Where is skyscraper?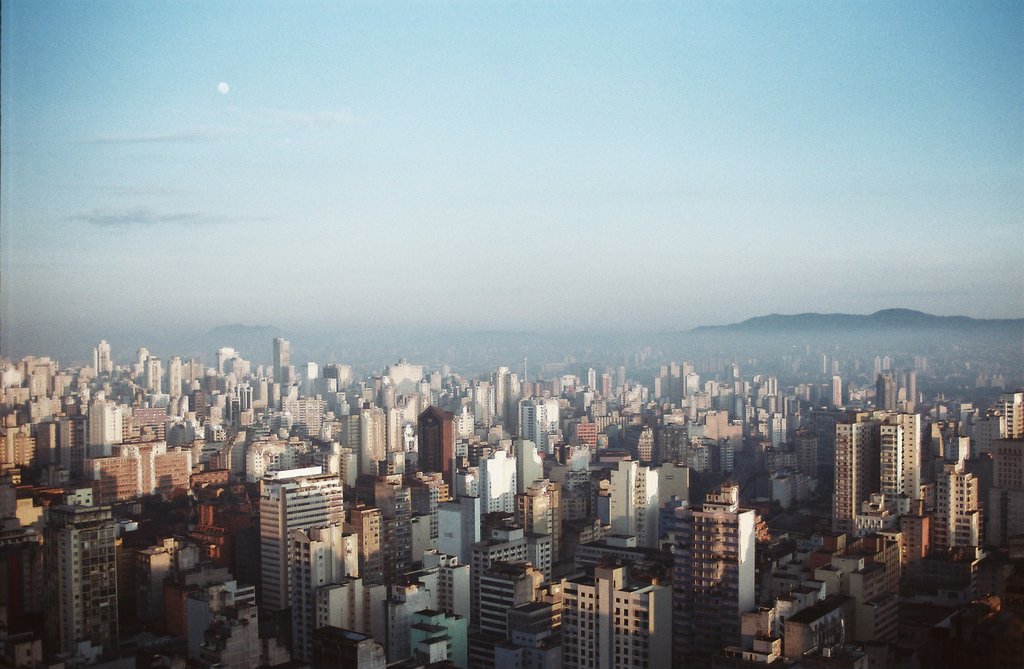
x1=676, y1=418, x2=748, y2=500.
